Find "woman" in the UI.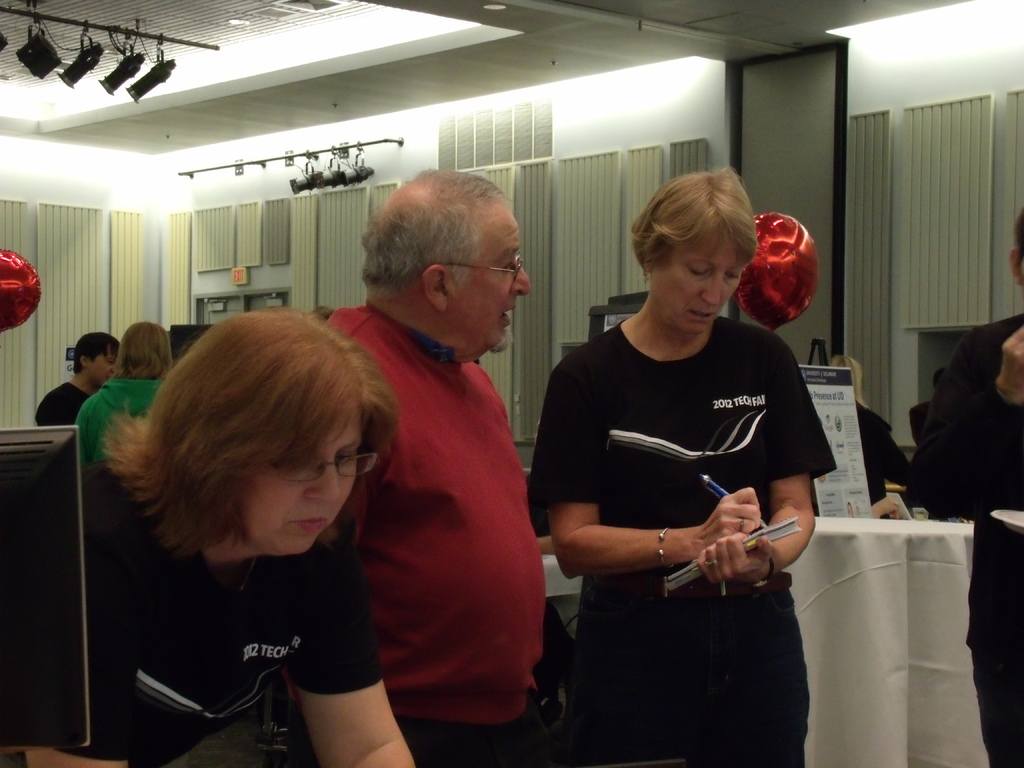
UI element at {"x1": 67, "y1": 301, "x2": 460, "y2": 756}.
